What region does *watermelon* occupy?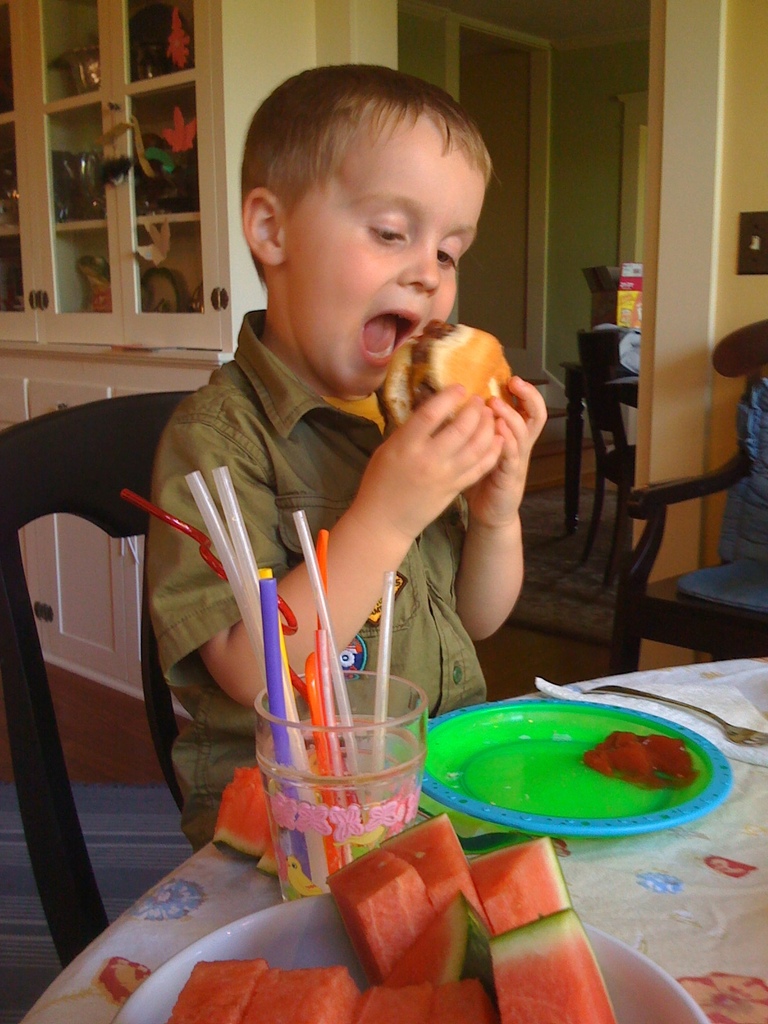
208 771 262 855.
